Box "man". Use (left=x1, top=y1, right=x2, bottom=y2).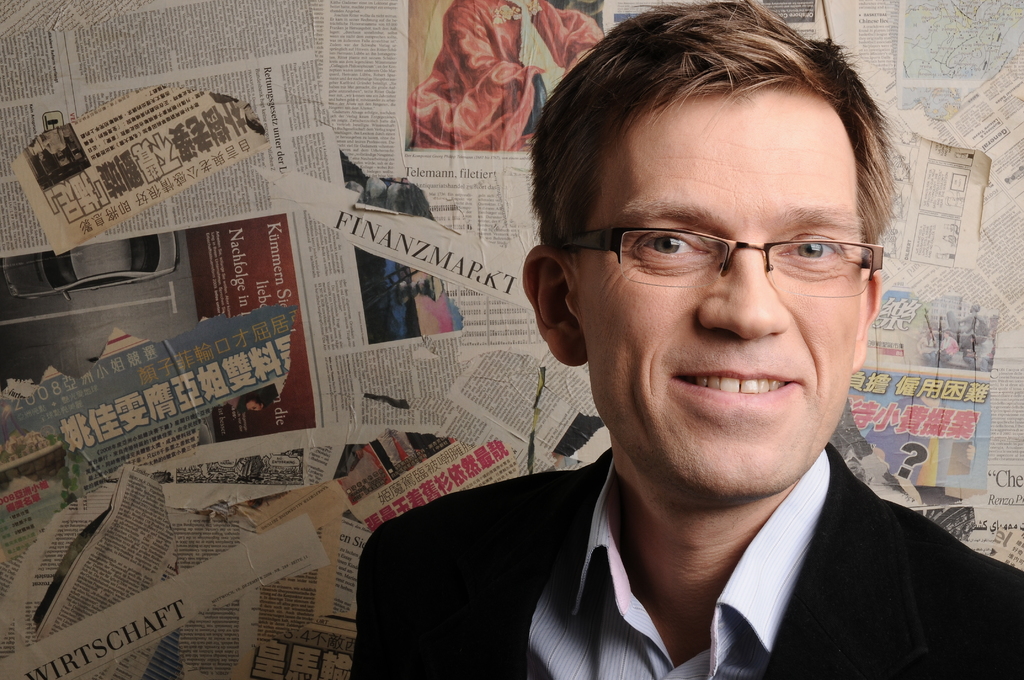
(left=218, top=20, right=1007, bottom=658).
